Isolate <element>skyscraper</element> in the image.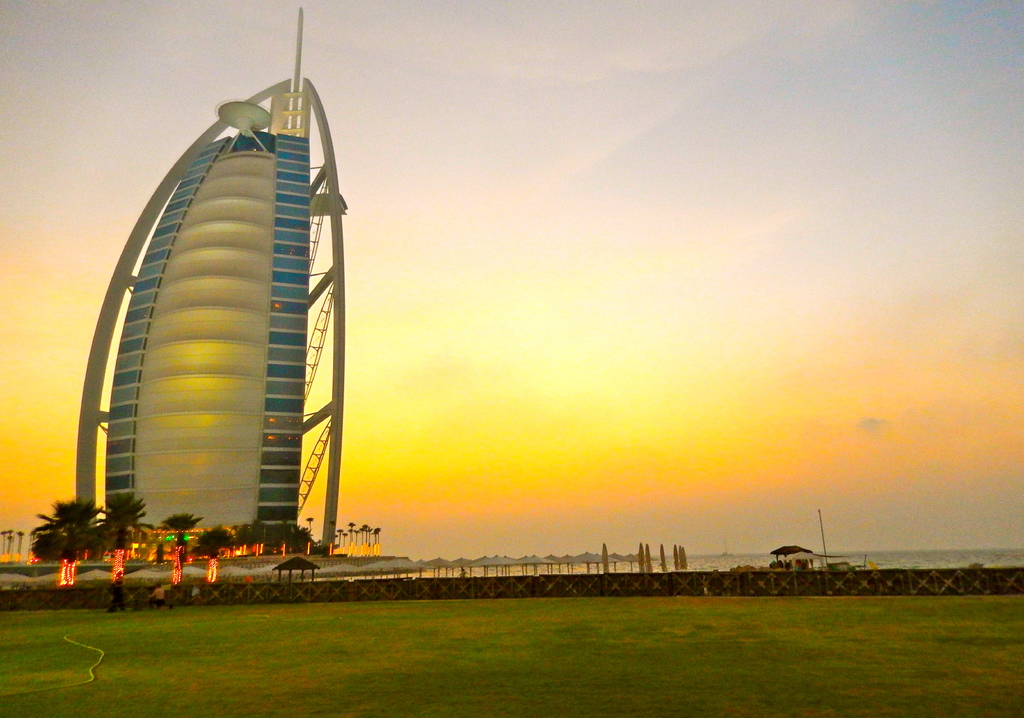
Isolated region: bbox=(58, 58, 355, 588).
